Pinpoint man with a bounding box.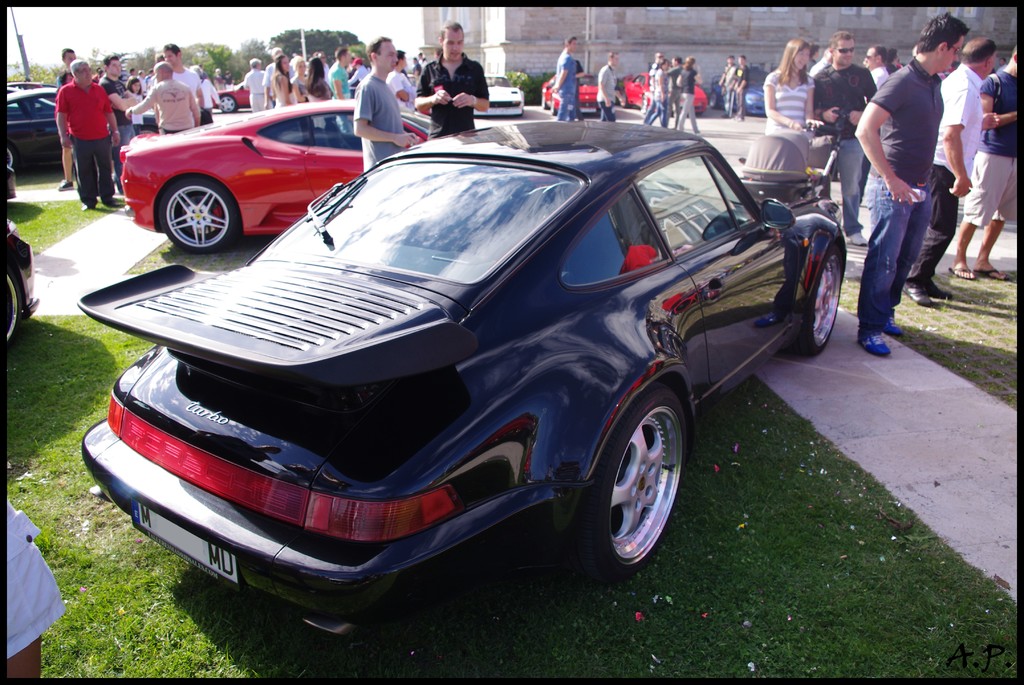
<box>949,45,1021,280</box>.
